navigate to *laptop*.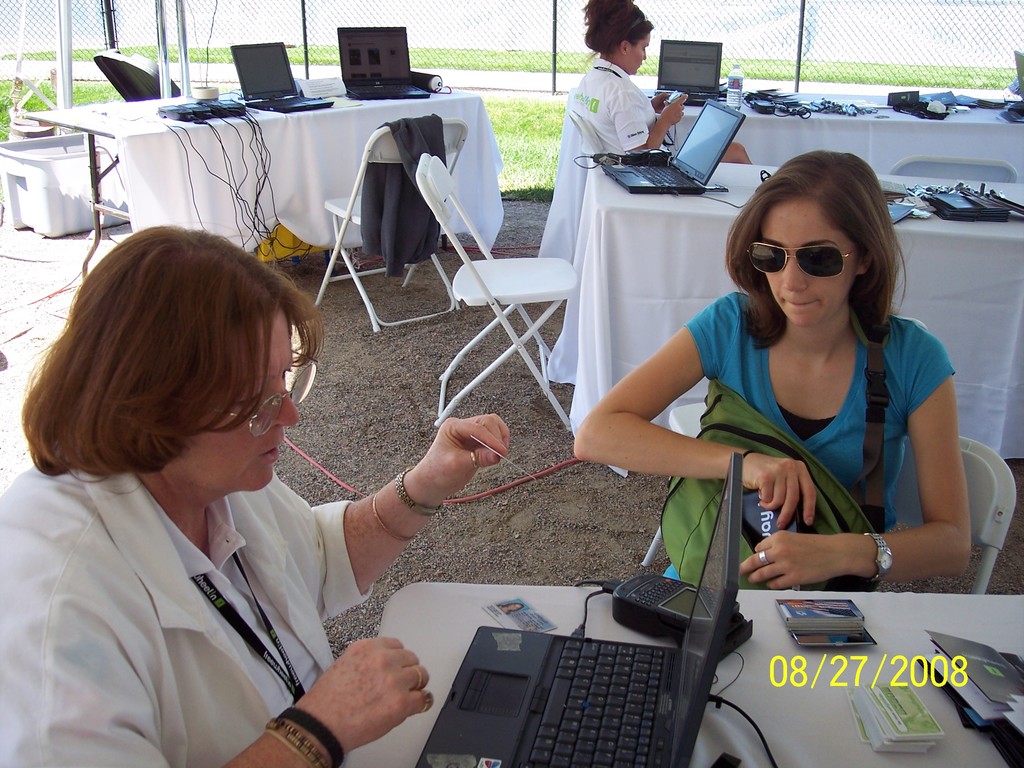
Navigation target: [x1=335, y1=27, x2=432, y2=99].
